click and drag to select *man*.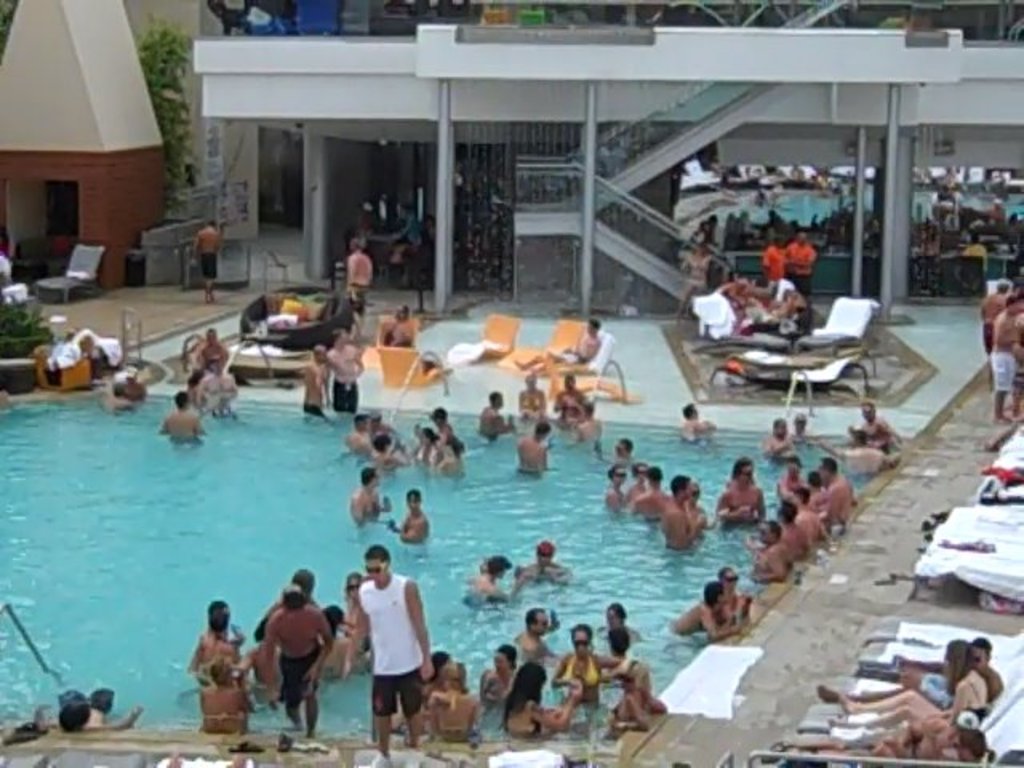
Selection: crop(971, 638, 1000, 699).
